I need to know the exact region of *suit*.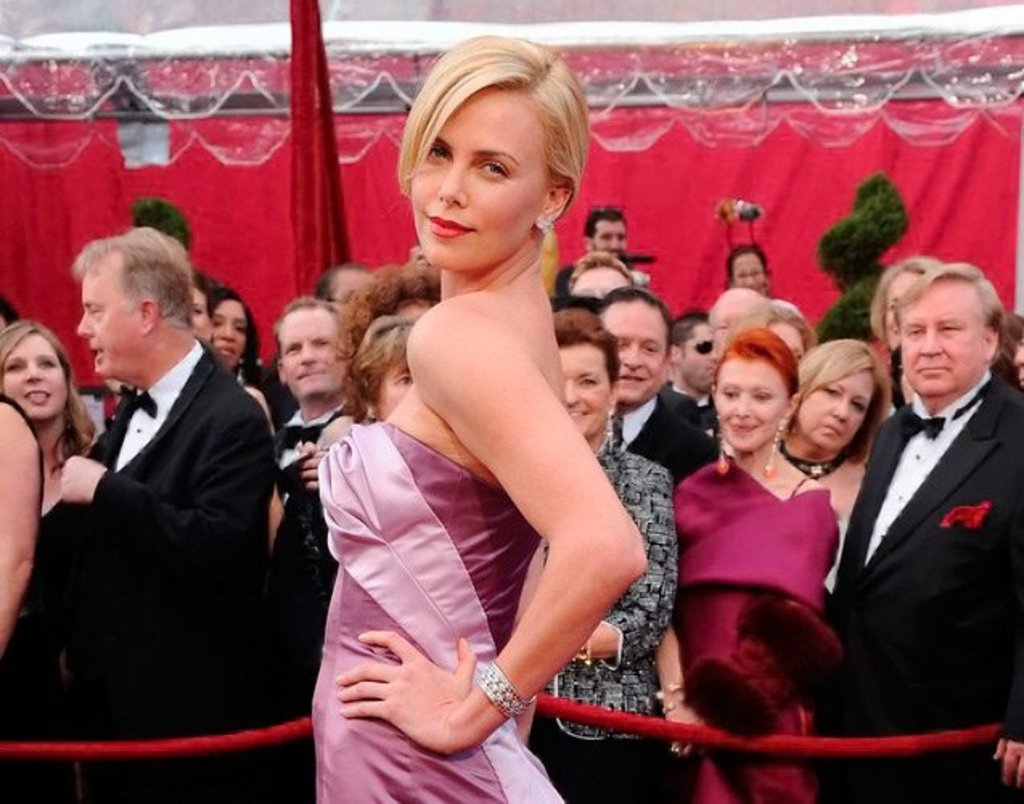
Region: pyautogui.locateOnScreen(601, 392, 709, 510).
